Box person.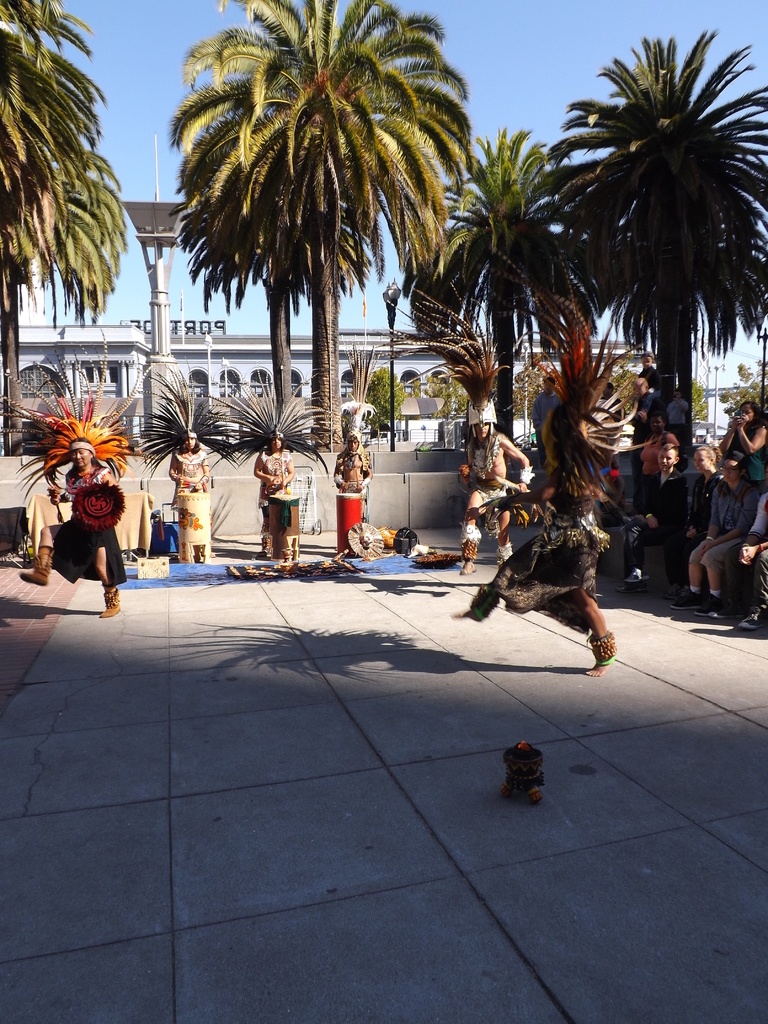
333 431 375 521.
